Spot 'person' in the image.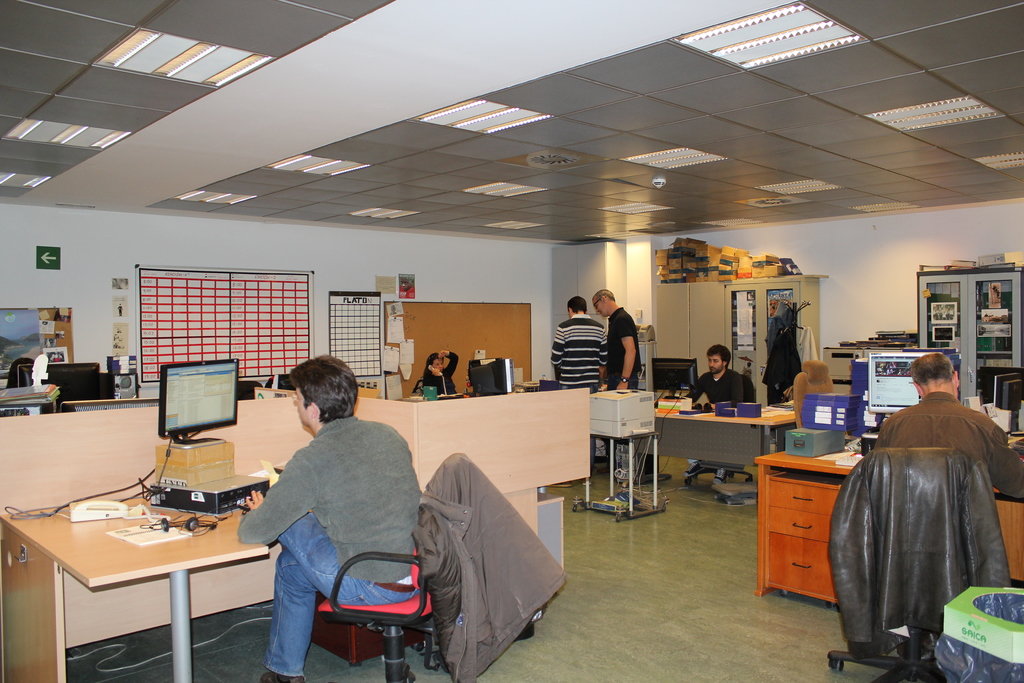
'person' found at rect(590, 288, 640, 462).
